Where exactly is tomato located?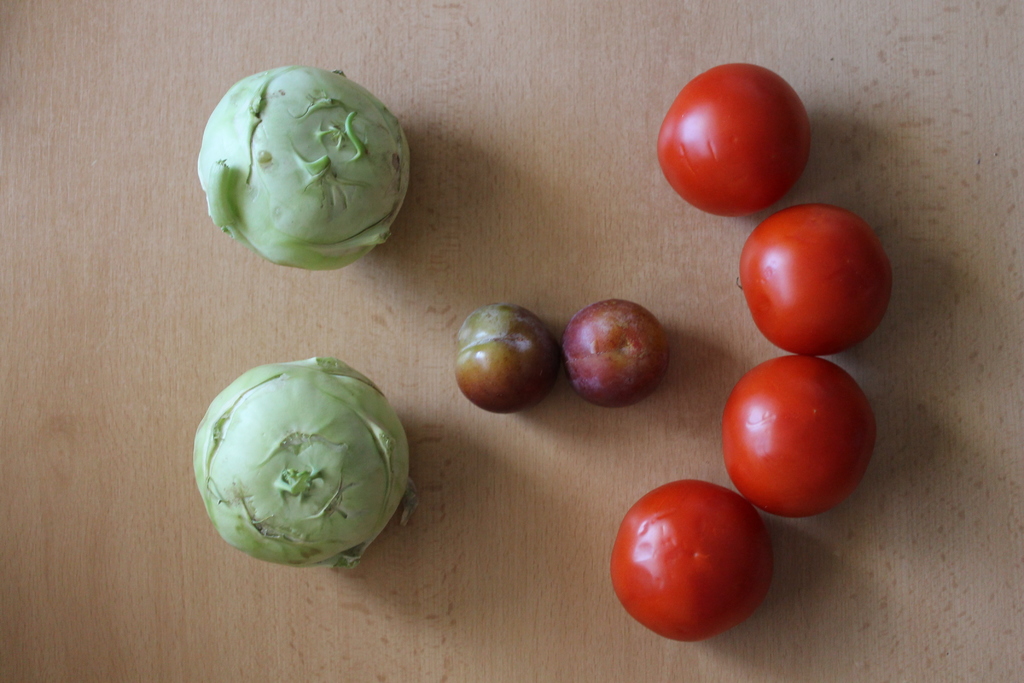
Its bounding box is Rect(723, 357, 879, 514).
